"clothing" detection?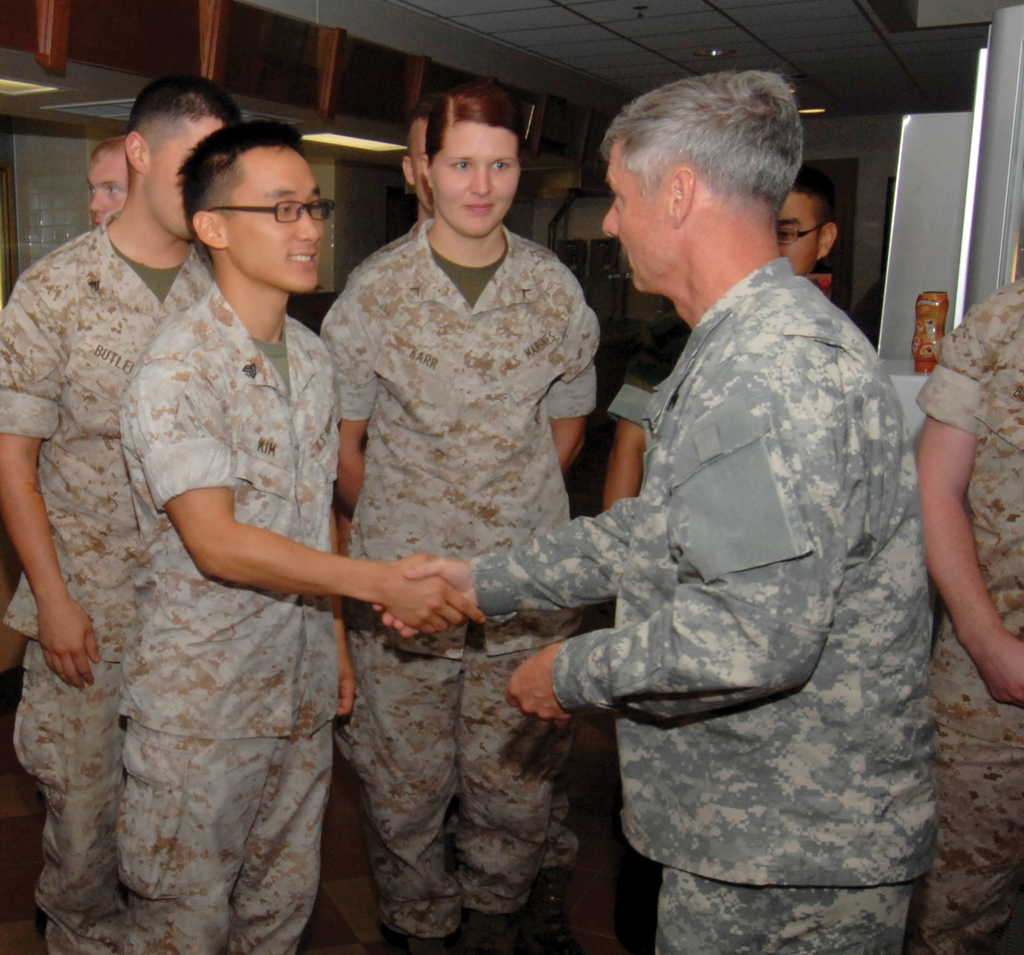
box=[106, 283, 329, 954]
